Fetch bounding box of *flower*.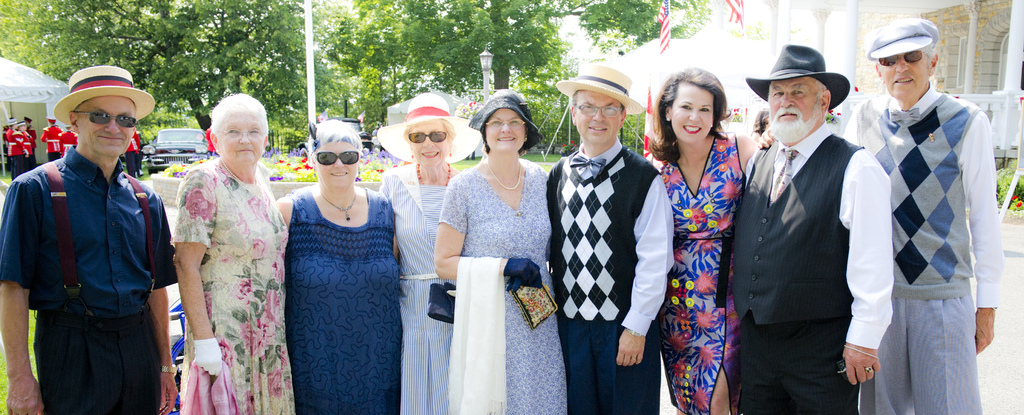
Bbox: select_region(723, 304, 740, 327).
